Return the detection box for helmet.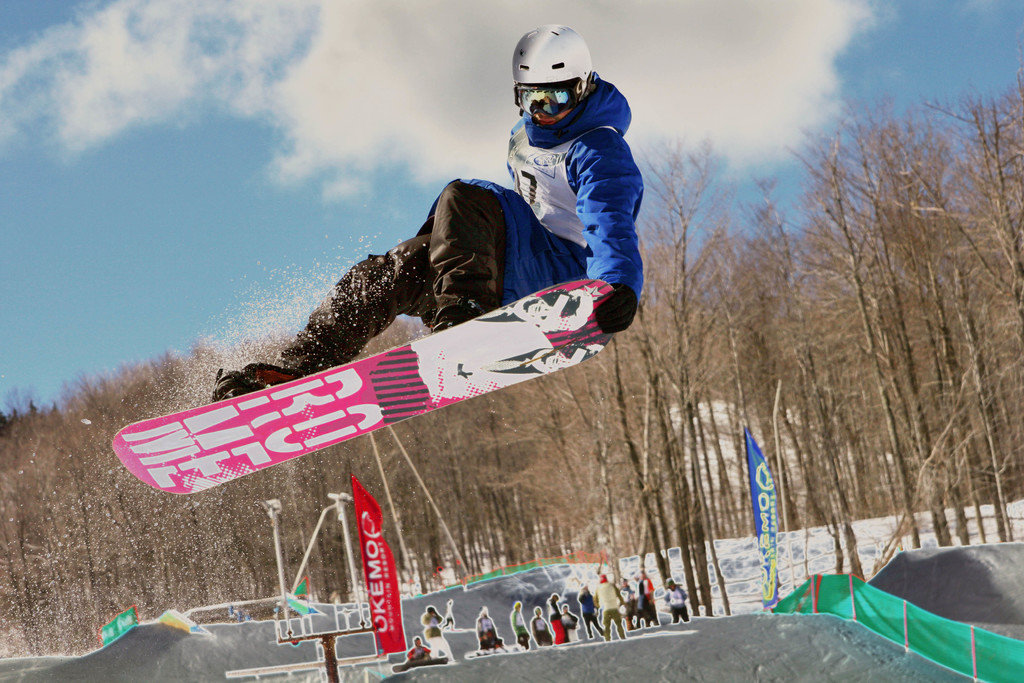
left=511, top=19, right=597, bottom=136.
